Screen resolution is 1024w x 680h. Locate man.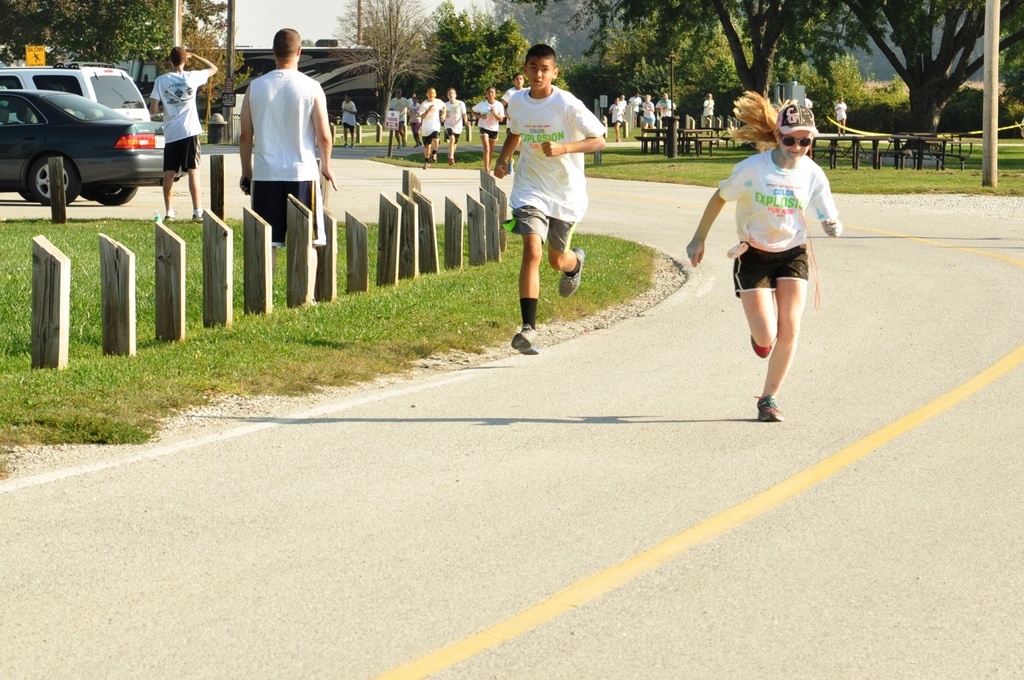
499/73/530/175.
